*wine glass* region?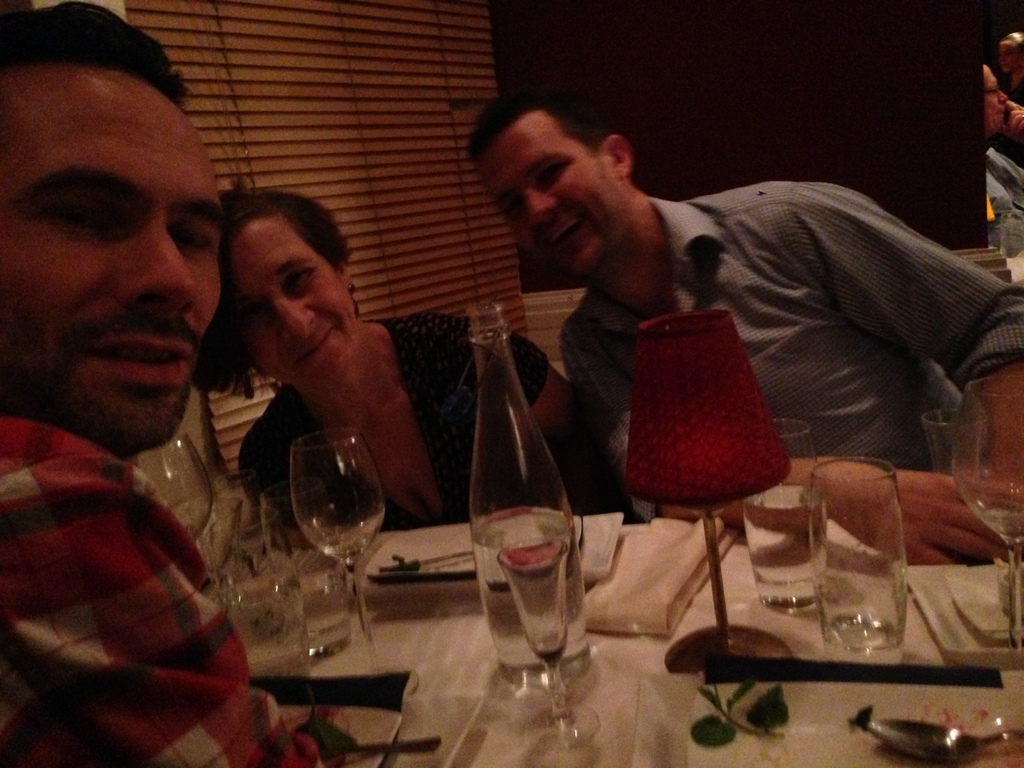
293 424 401 689
